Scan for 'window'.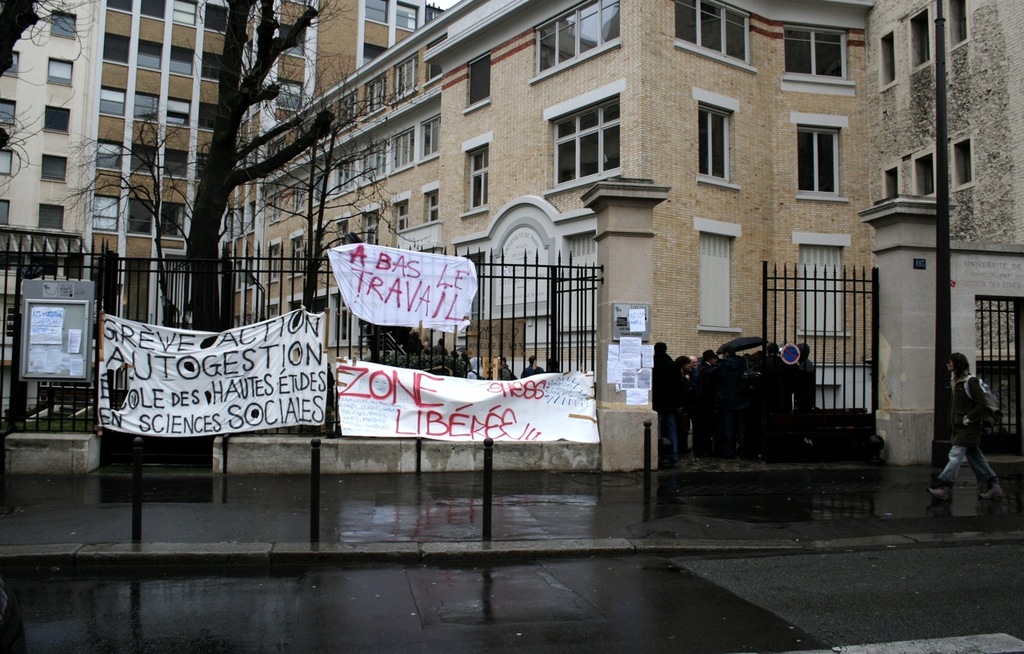
Scan result: left=952, top=137, right=974, bottom=189.
